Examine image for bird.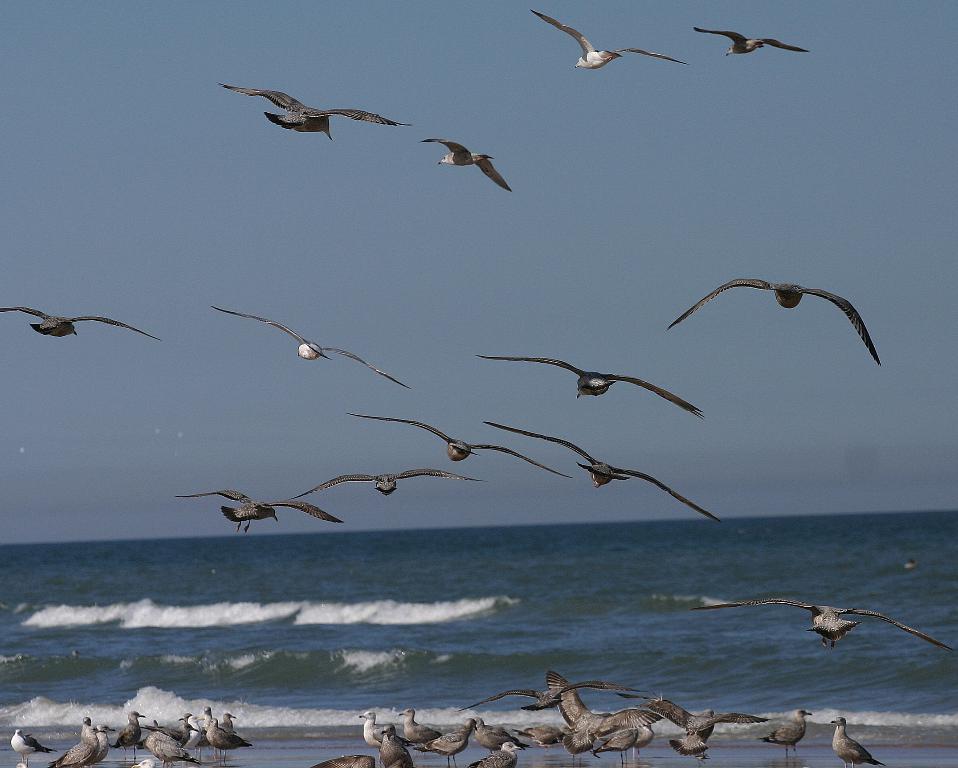
Examination result: x1=526 y1=12 x2=695 y2=75.
